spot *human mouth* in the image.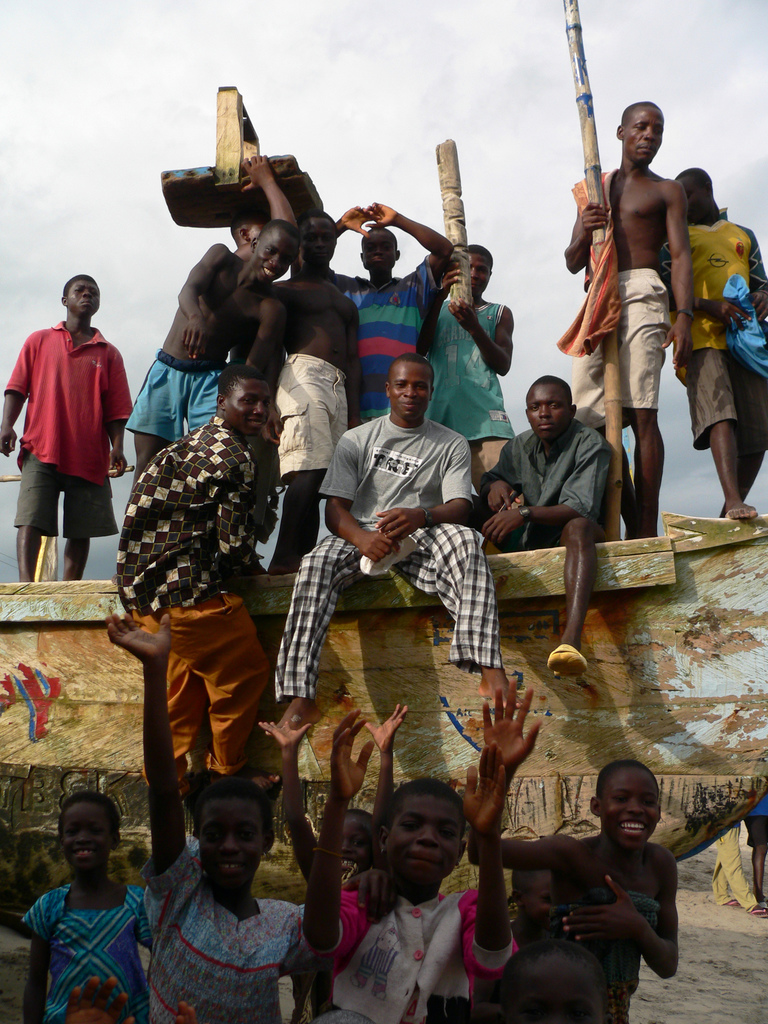
*human mouth* found at left=614, top=815, right=647, bottom=835.
